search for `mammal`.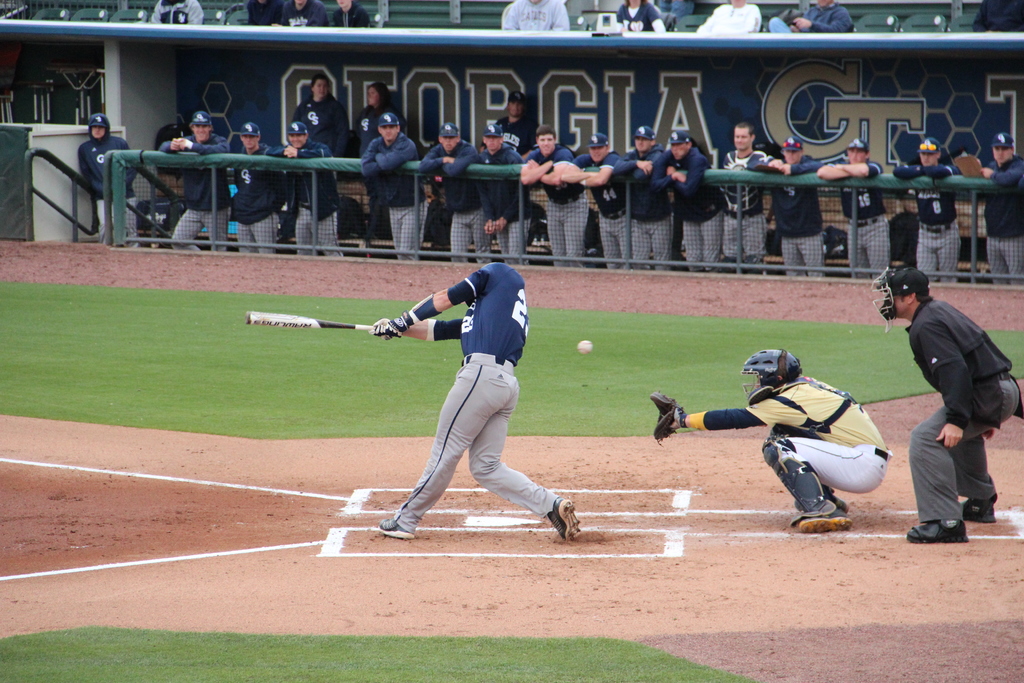
Found at (275, 0, 328, 27).
